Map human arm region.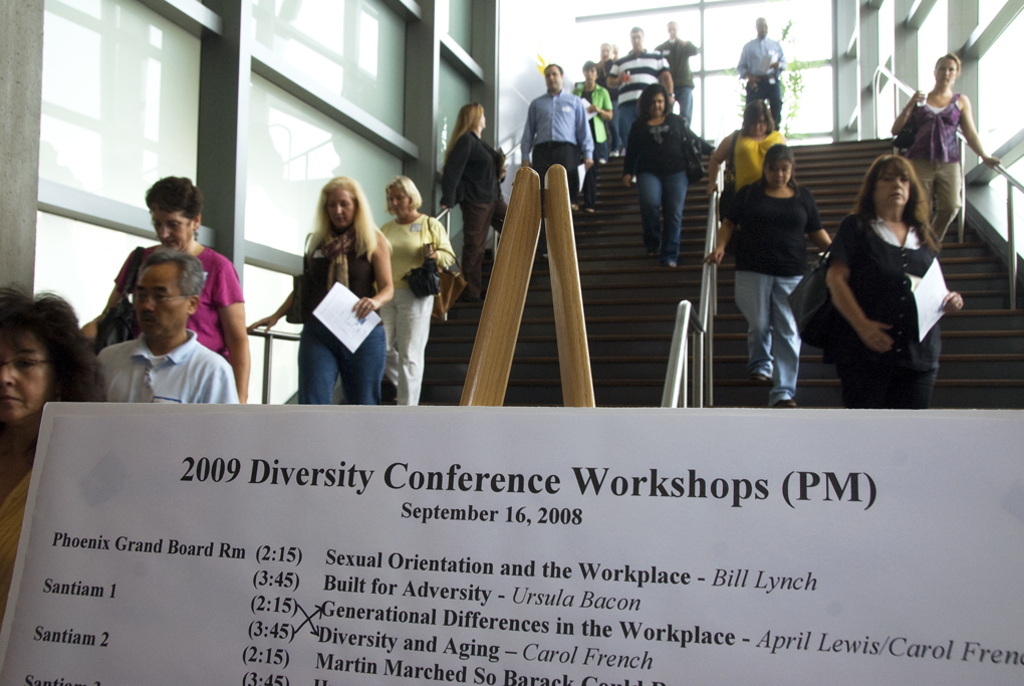
Mapped to region(955, 91, 1002, 170).
